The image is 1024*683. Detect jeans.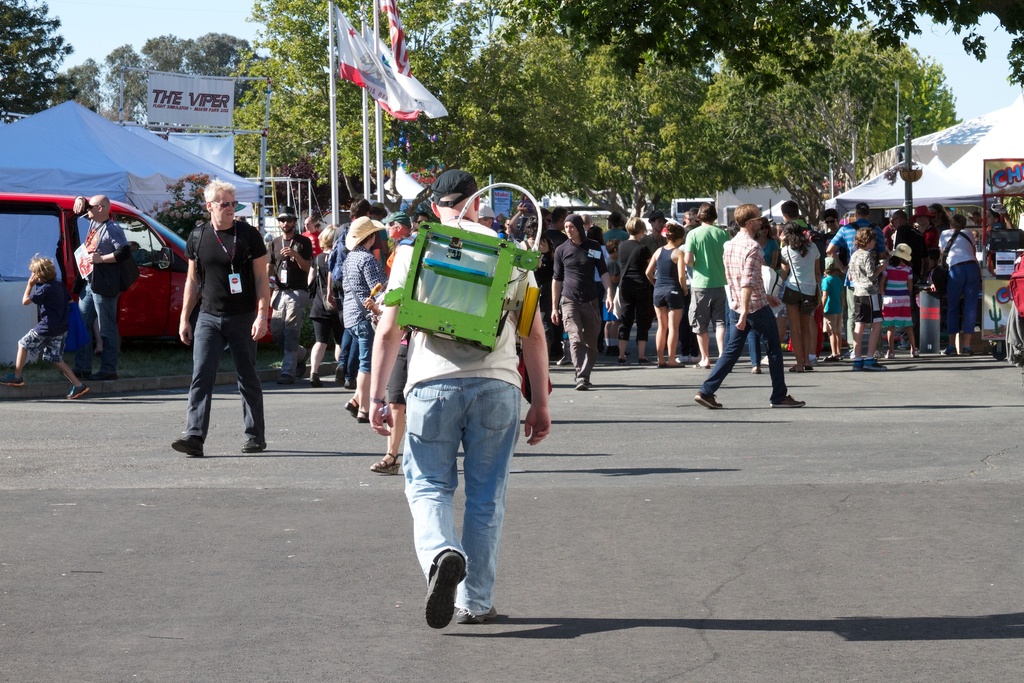
Detection: {"x1": 189, "y1": 314, "x2": 271, "y2": 447}.
